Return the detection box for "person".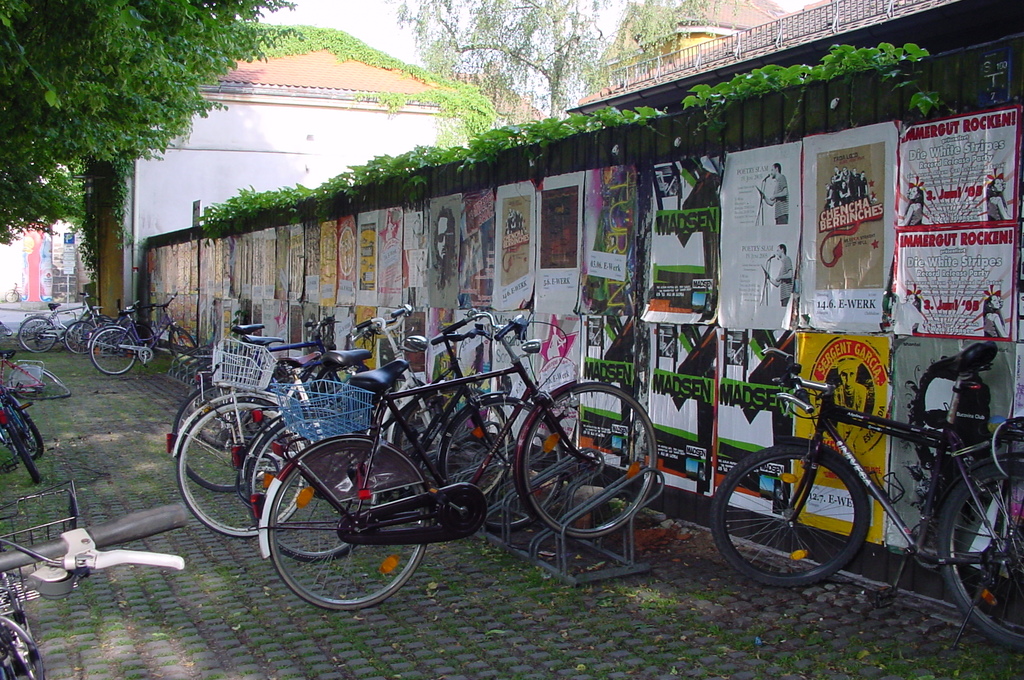
<box>433,205,463,277</box>.
